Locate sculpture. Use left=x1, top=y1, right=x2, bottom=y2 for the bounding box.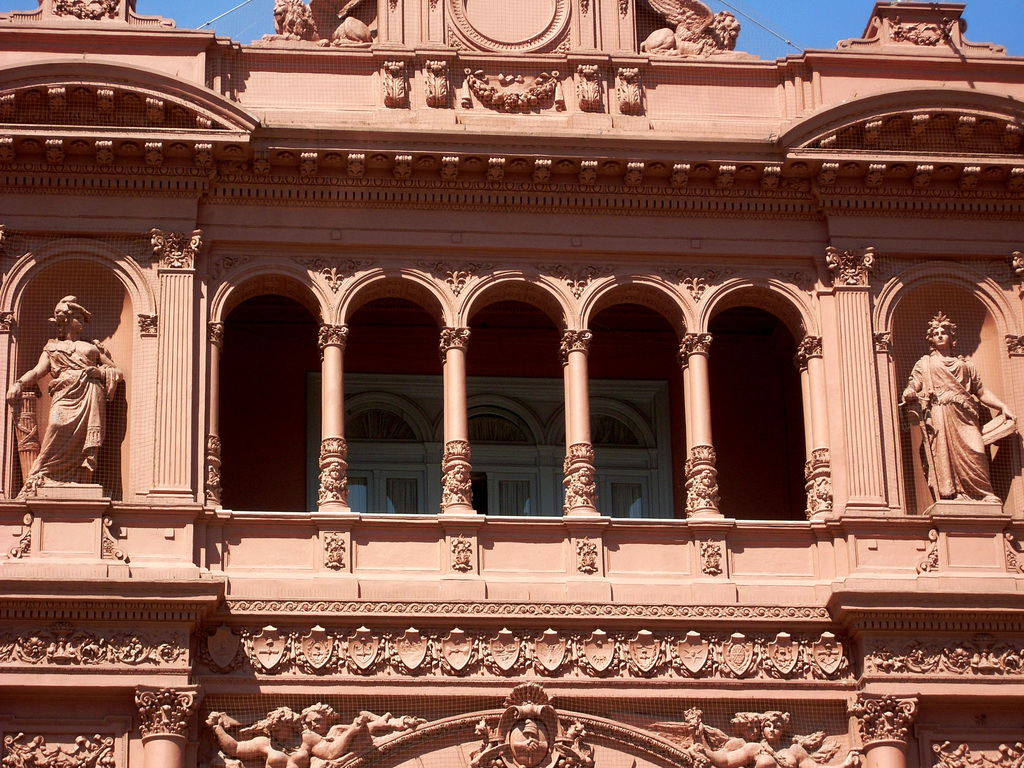
left=465, top=680, right=599, bottom=767.
